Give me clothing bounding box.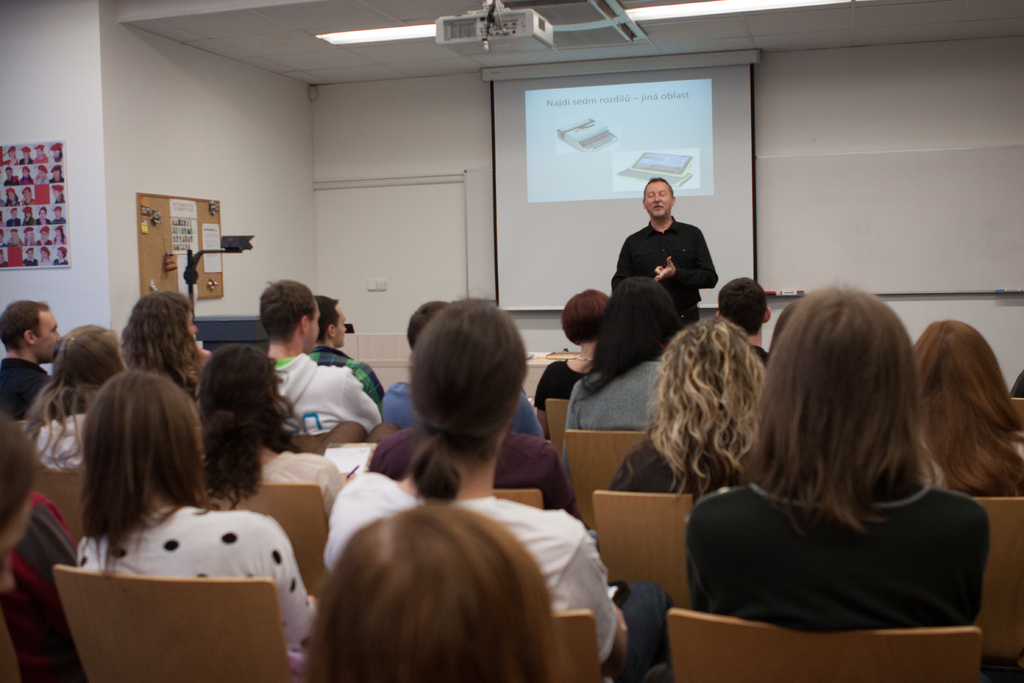
x1=335 y1=465 x2=636 y2=644.
